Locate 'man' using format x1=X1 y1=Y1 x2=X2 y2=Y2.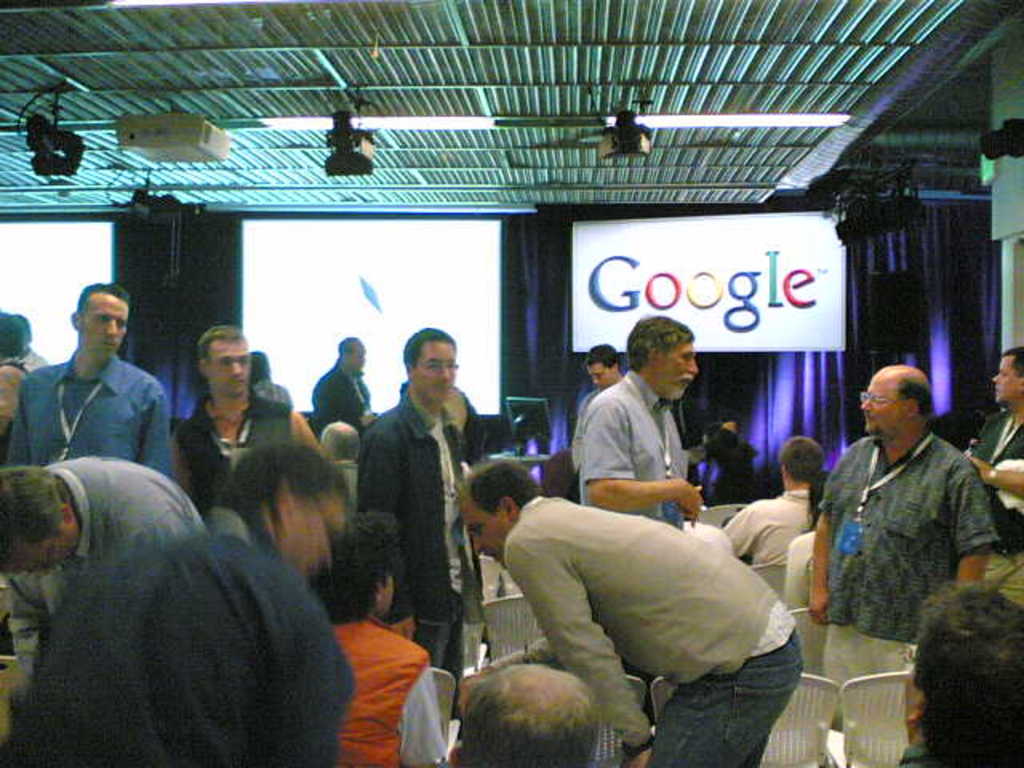
x1=310 y1=331 x2=378 y2=437.
